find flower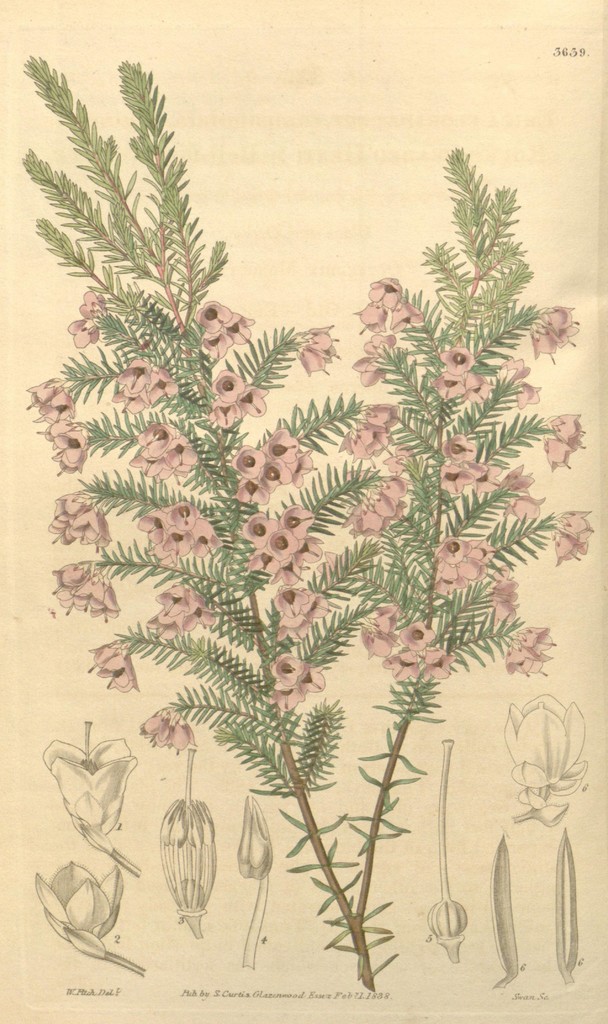
550:414:585:444
